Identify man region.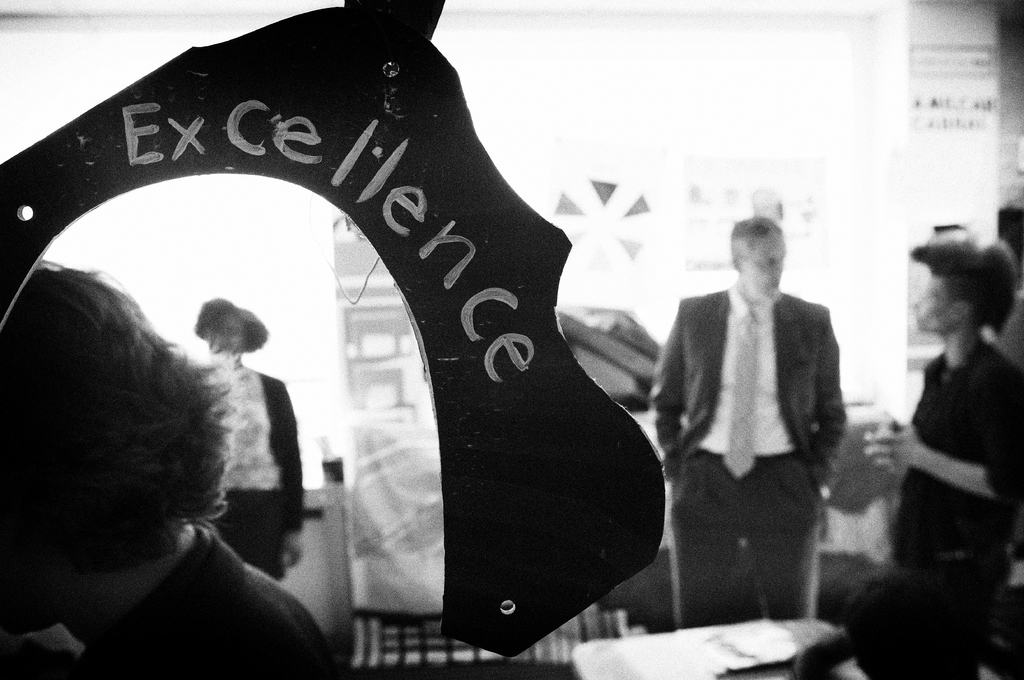
Region: crop(0, 254, 337, 679).
